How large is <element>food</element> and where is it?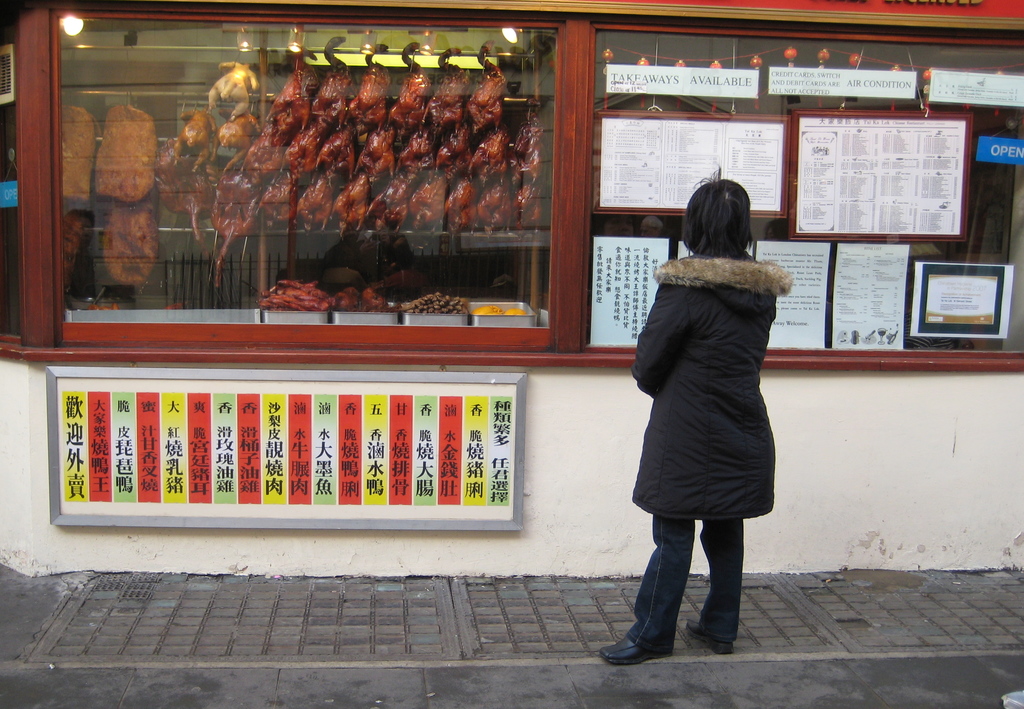
Bounding box: left=366, top=176, right=416, bottom=232.
